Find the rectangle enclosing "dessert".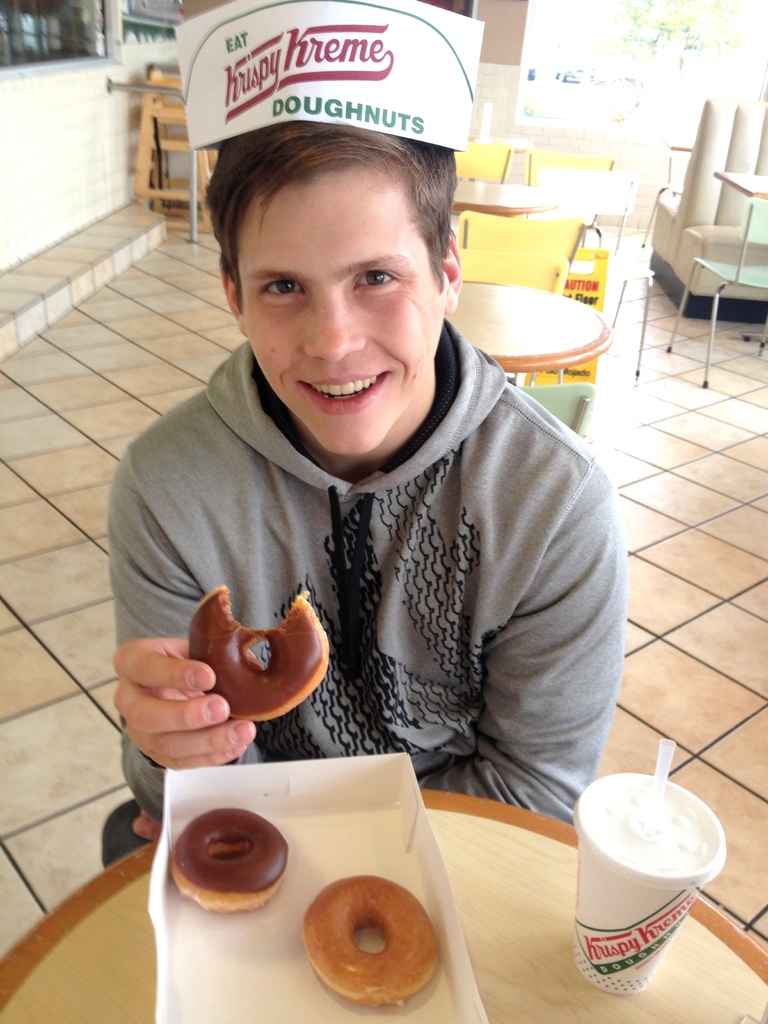
180/584/328/719.
